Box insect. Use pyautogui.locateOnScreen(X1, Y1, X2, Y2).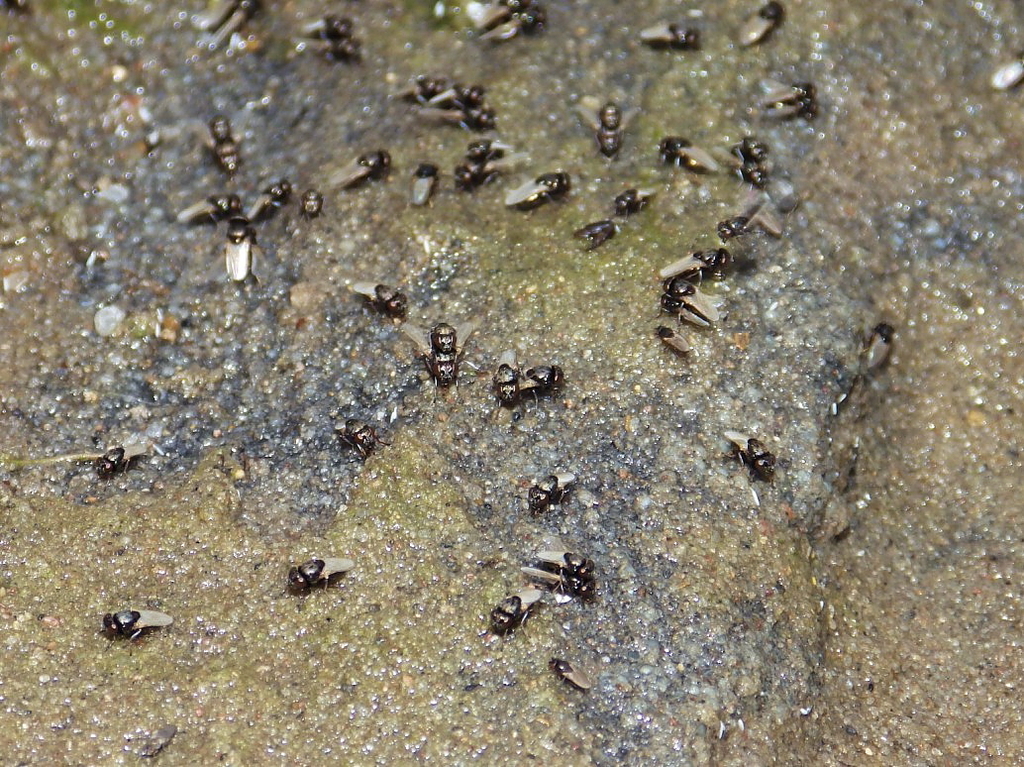
pyautogui.locateOnScreen(539, 550, 596, 575).
